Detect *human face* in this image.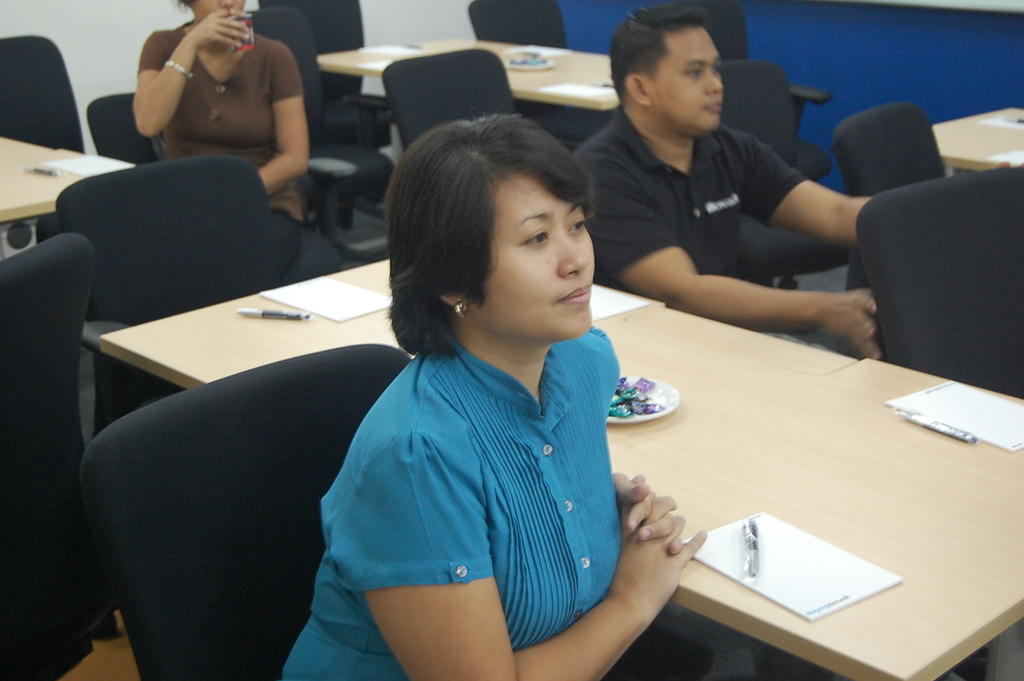
Detection: {"x1": 483, "y1": 174, "x2": 612, "y2": 353}.
